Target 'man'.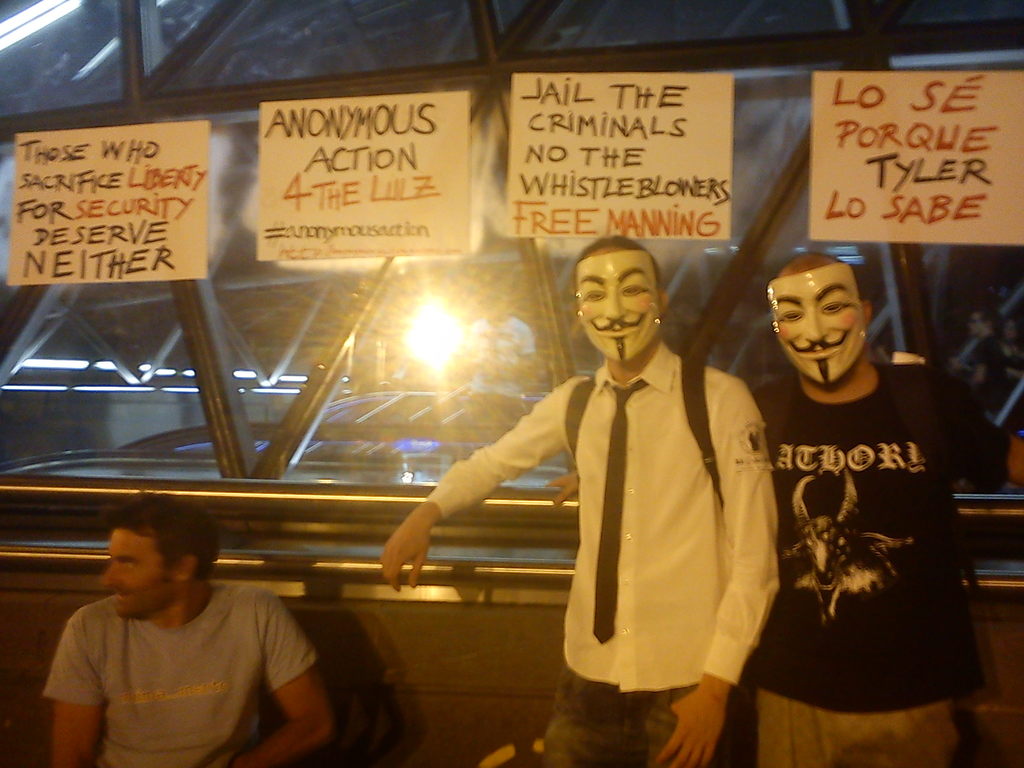
Target region: box(27, 521, 323, 764).
